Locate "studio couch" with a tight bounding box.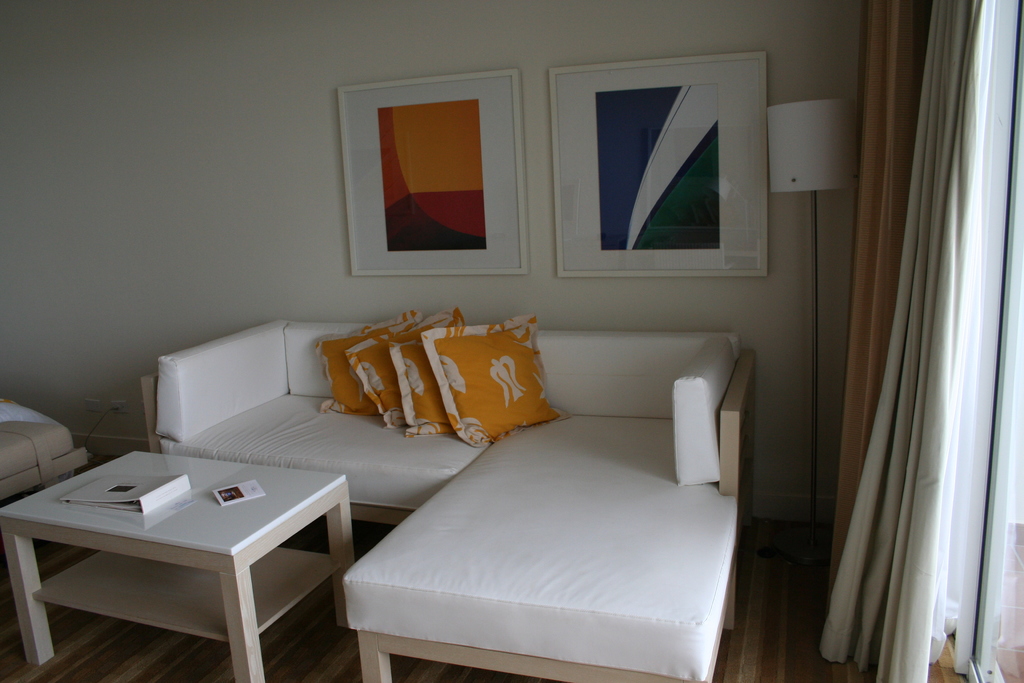
{"x1": 0, "y1": 386, "x2": 101, "y2": 504}.
